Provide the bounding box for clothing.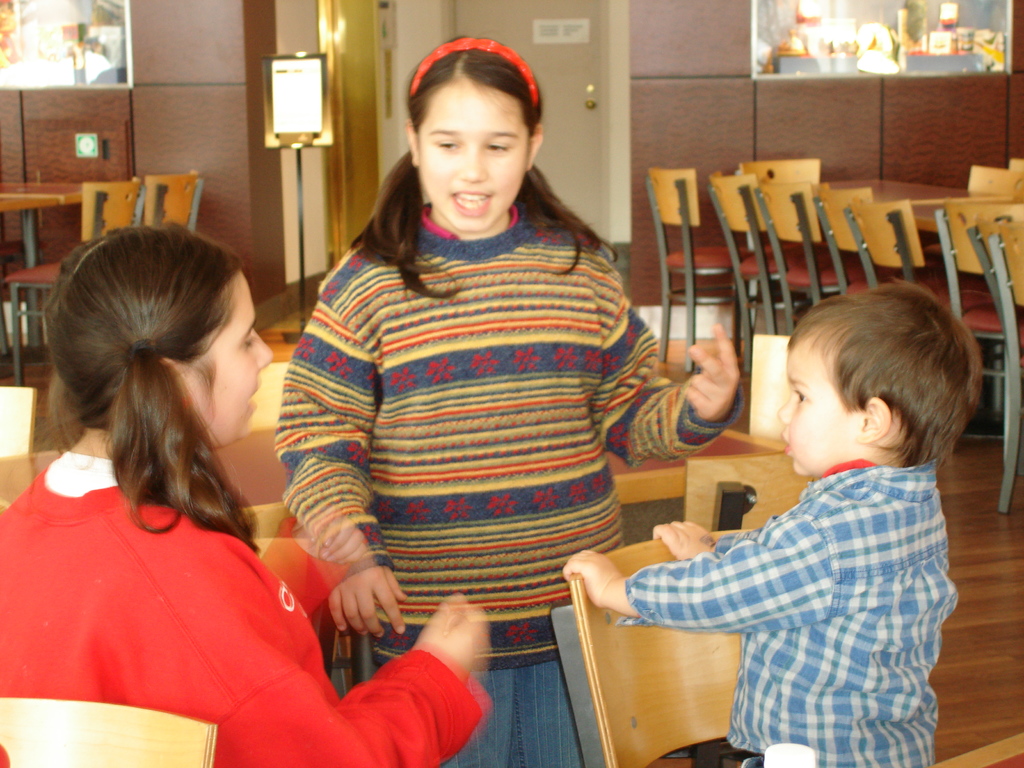
628:461:964:767.
